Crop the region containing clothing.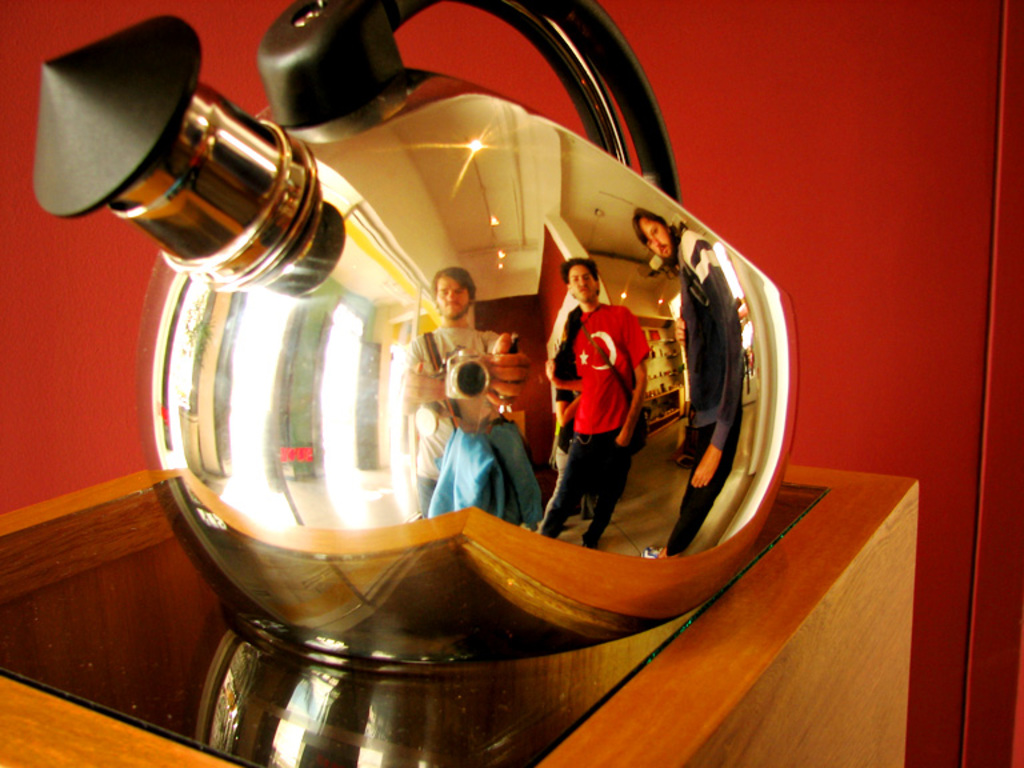
Crop region: 420:340:537:531.
